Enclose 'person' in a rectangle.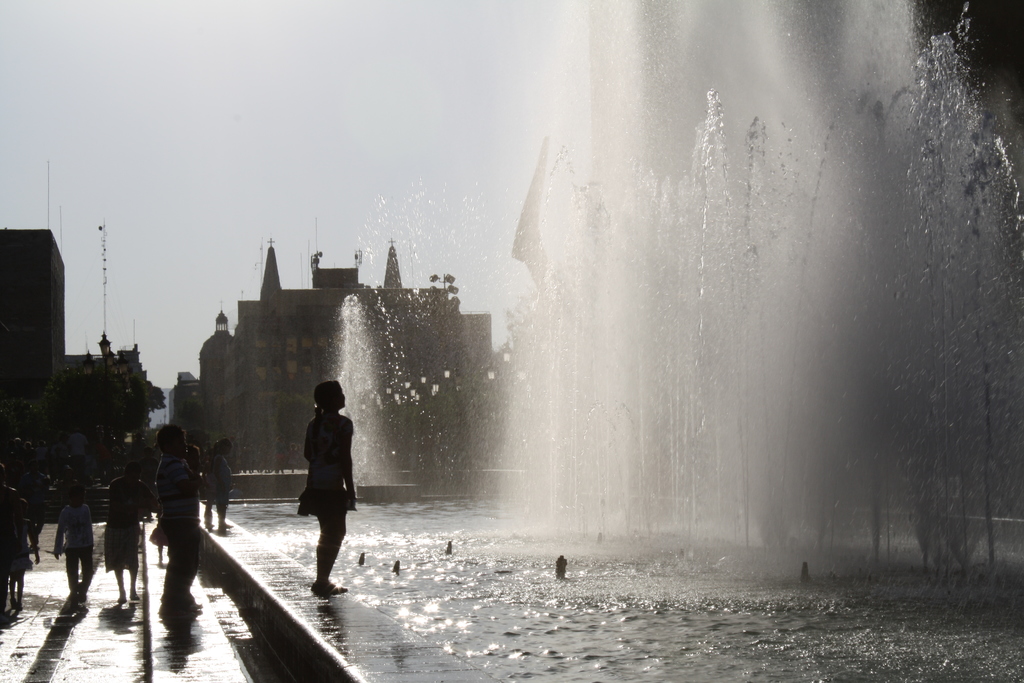
56,483,93,609.
